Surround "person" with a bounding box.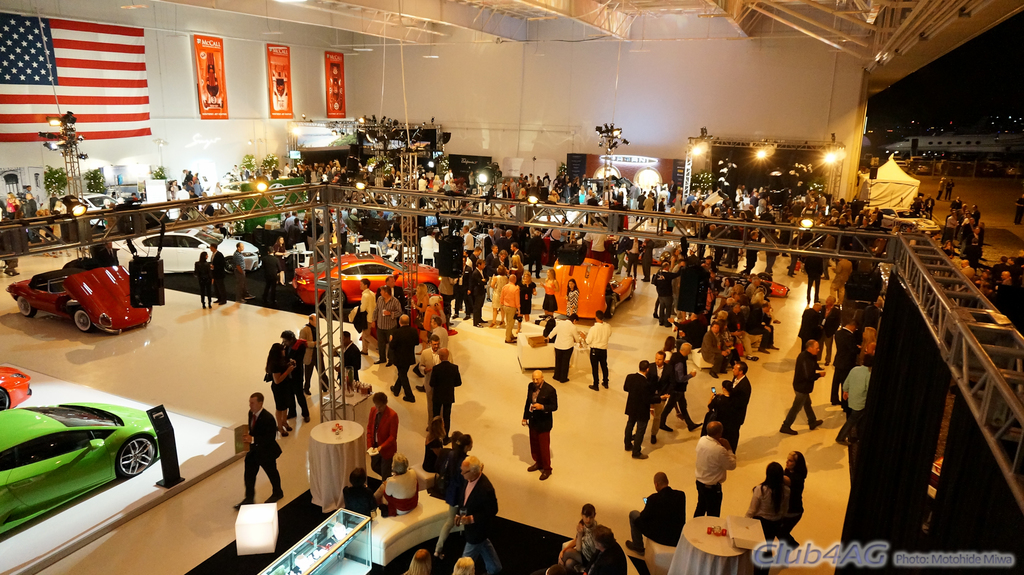
bbox=[290, 332, 311, 421].
